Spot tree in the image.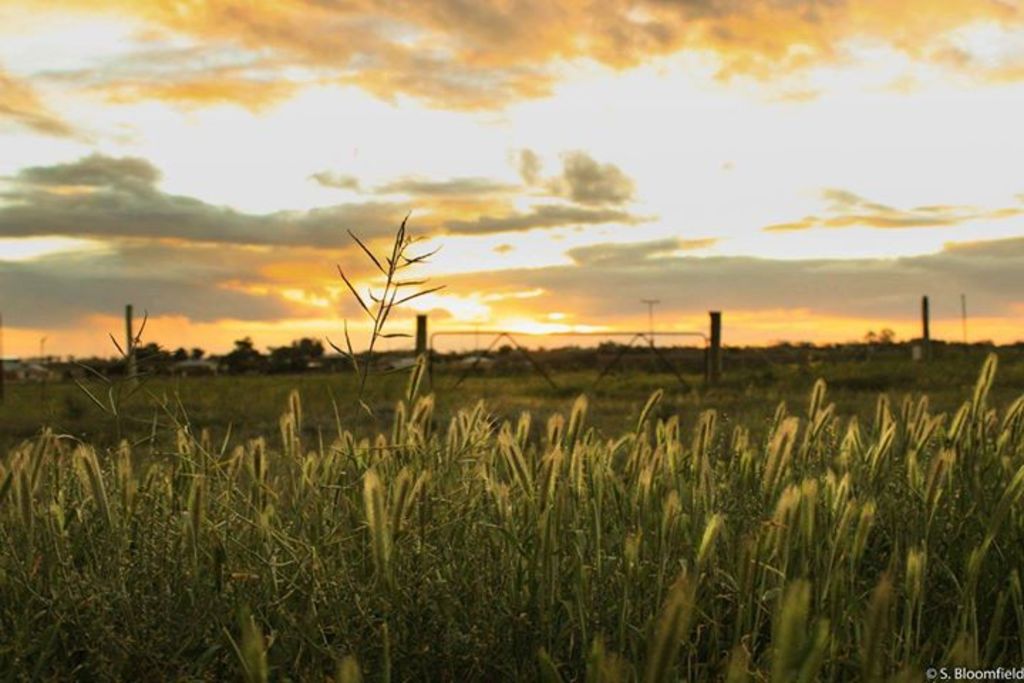
tree found at [274, 336, 337, 373].
